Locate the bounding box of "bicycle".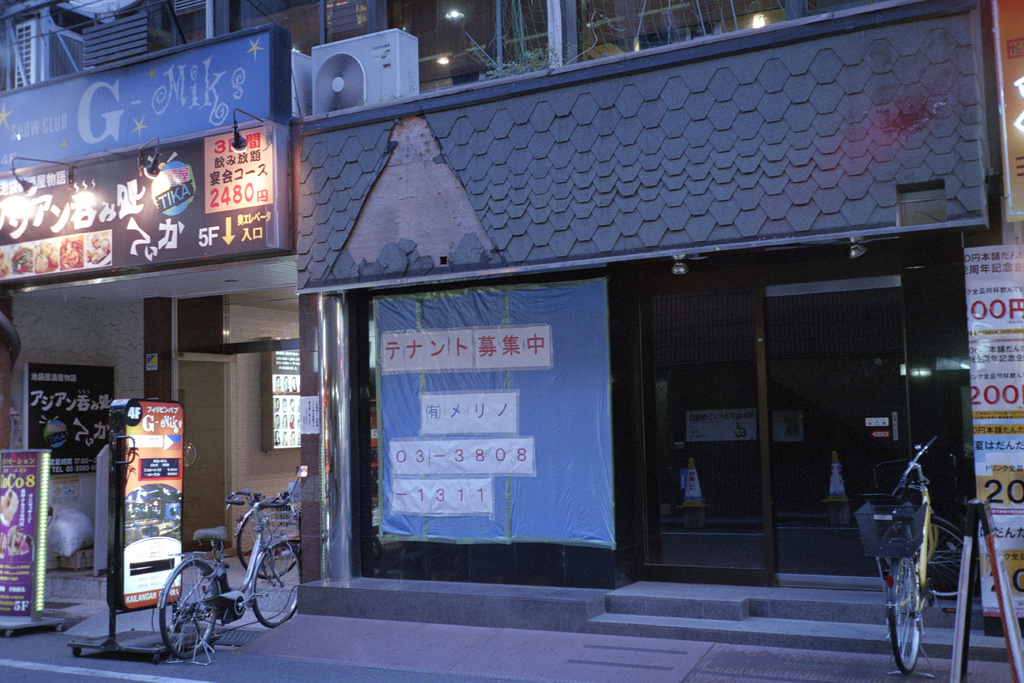
Bounding box: pyautogui.locateOnScreen(232, 488, 303, 580).
